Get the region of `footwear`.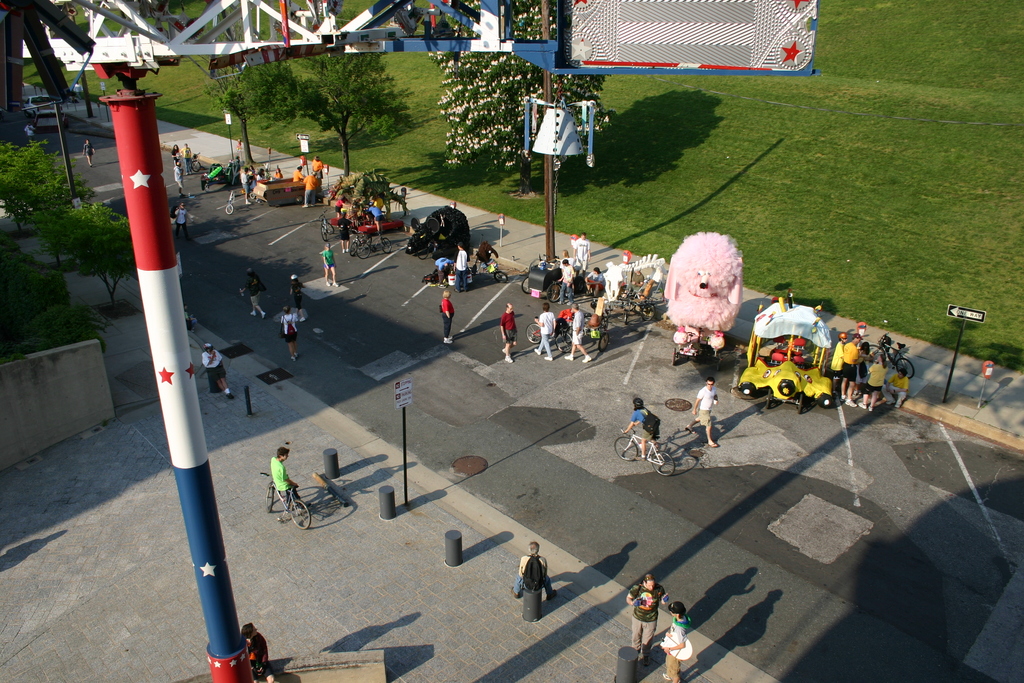
546/590/557/600.
